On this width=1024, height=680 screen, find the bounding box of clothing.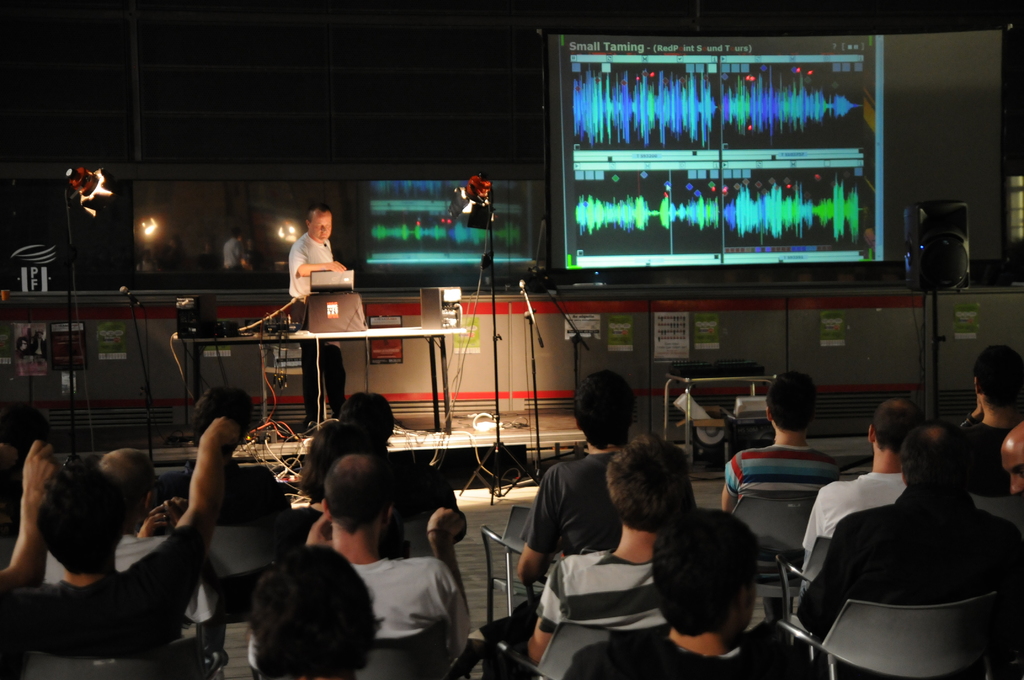
Bounding box: x1=540 y1=549 x2=674 y2=636.
